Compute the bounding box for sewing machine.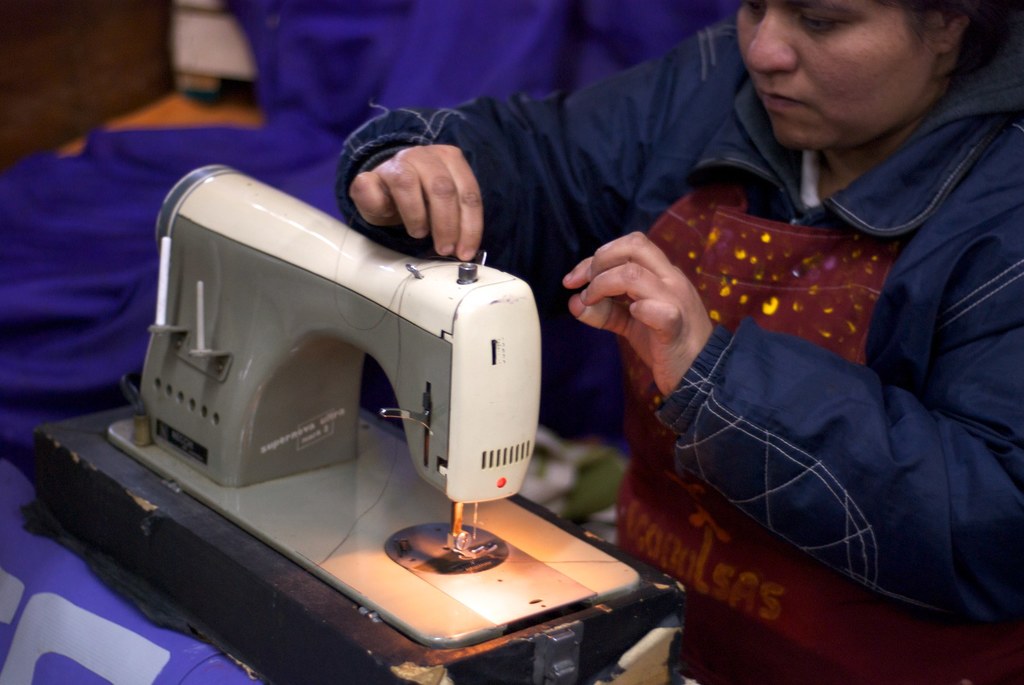
<region>20, 159, 698, 684</region>.
